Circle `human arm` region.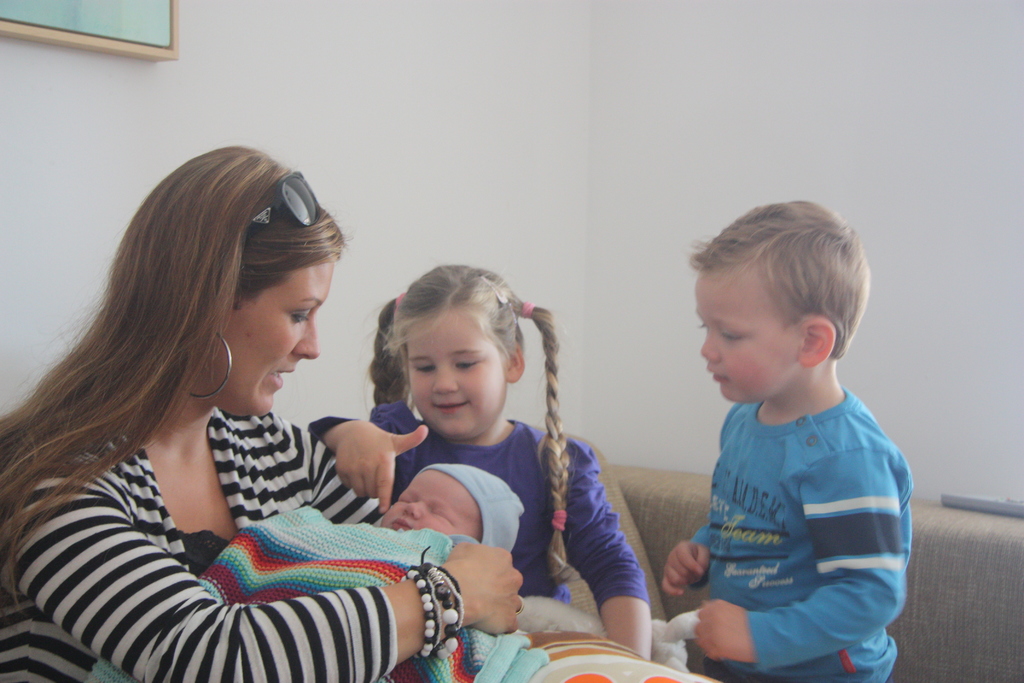
Region: select_region(692, 449, 908, 666).
